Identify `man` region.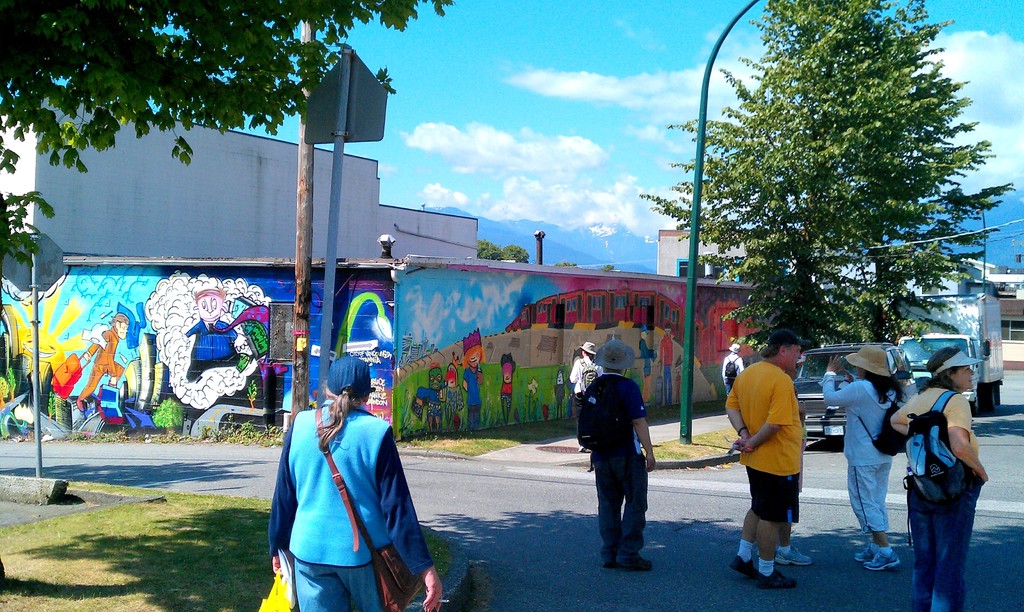
Region: 566,339,605,449.
